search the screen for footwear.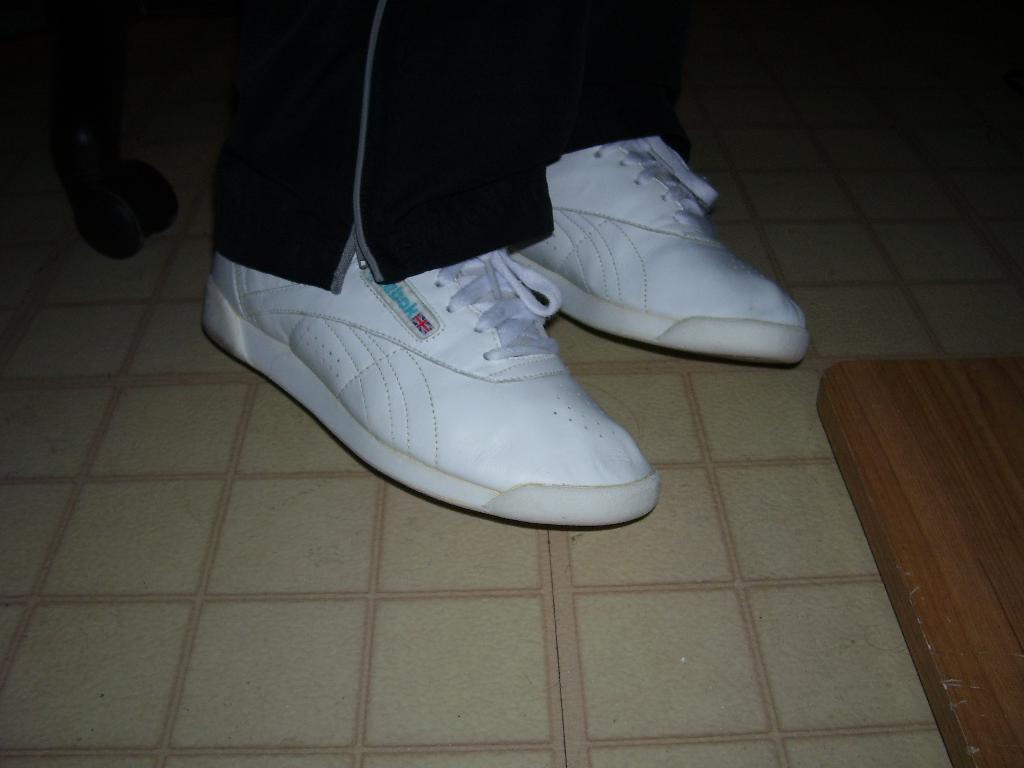
Found at x1=195 y1=241 x2=665 y2=530.
